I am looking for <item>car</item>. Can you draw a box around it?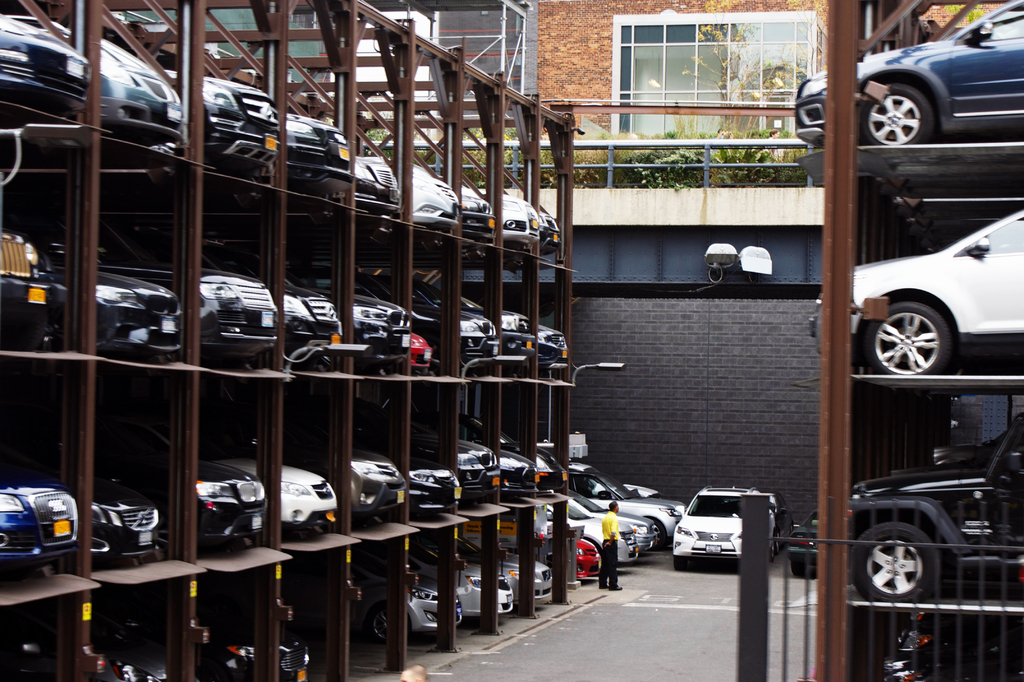
Sure, the bounding box is l=202, t=450, r=264, b=563.
